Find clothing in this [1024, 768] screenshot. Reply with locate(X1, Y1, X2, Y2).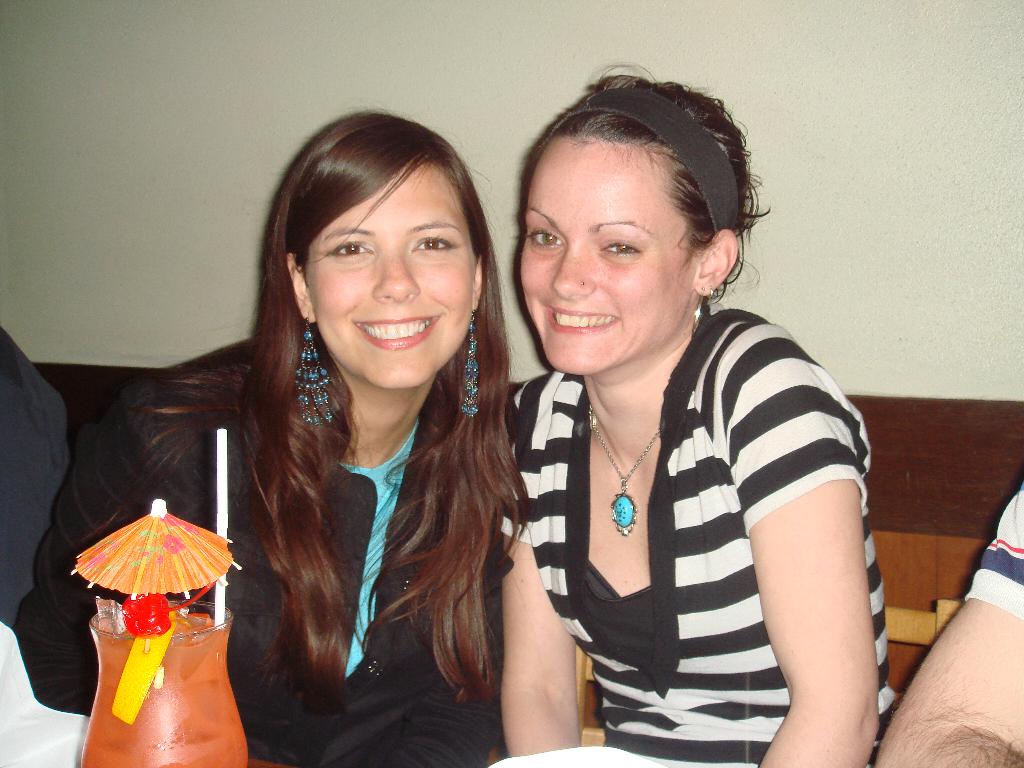
locate(949, 476, 1023, 620).
